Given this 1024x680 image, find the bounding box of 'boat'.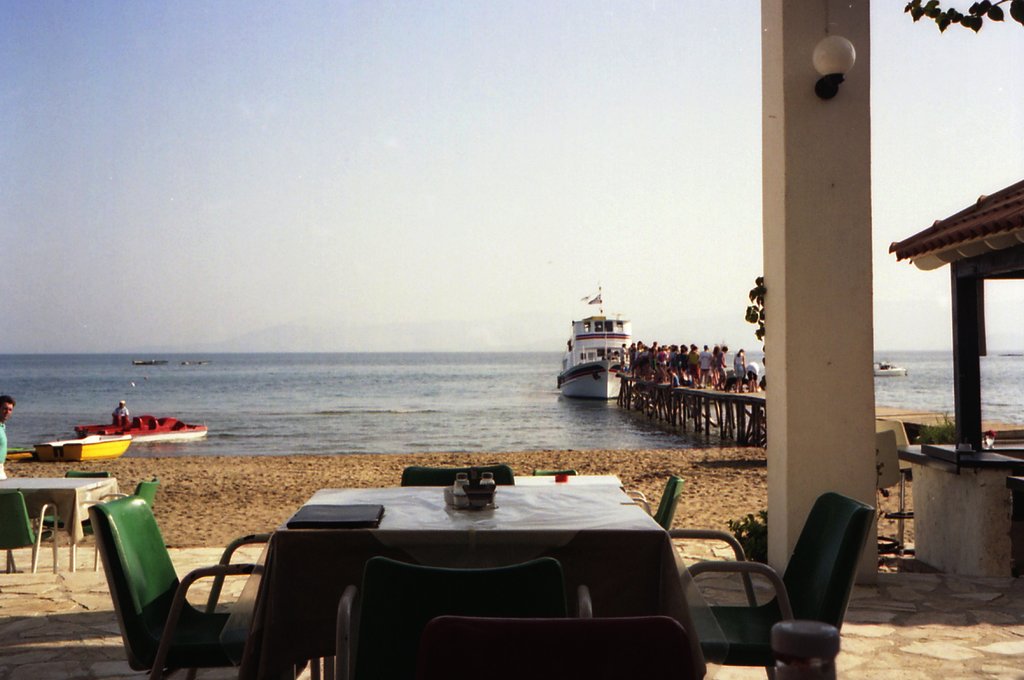
(left=26, top=426, right=134, bottom=472).
